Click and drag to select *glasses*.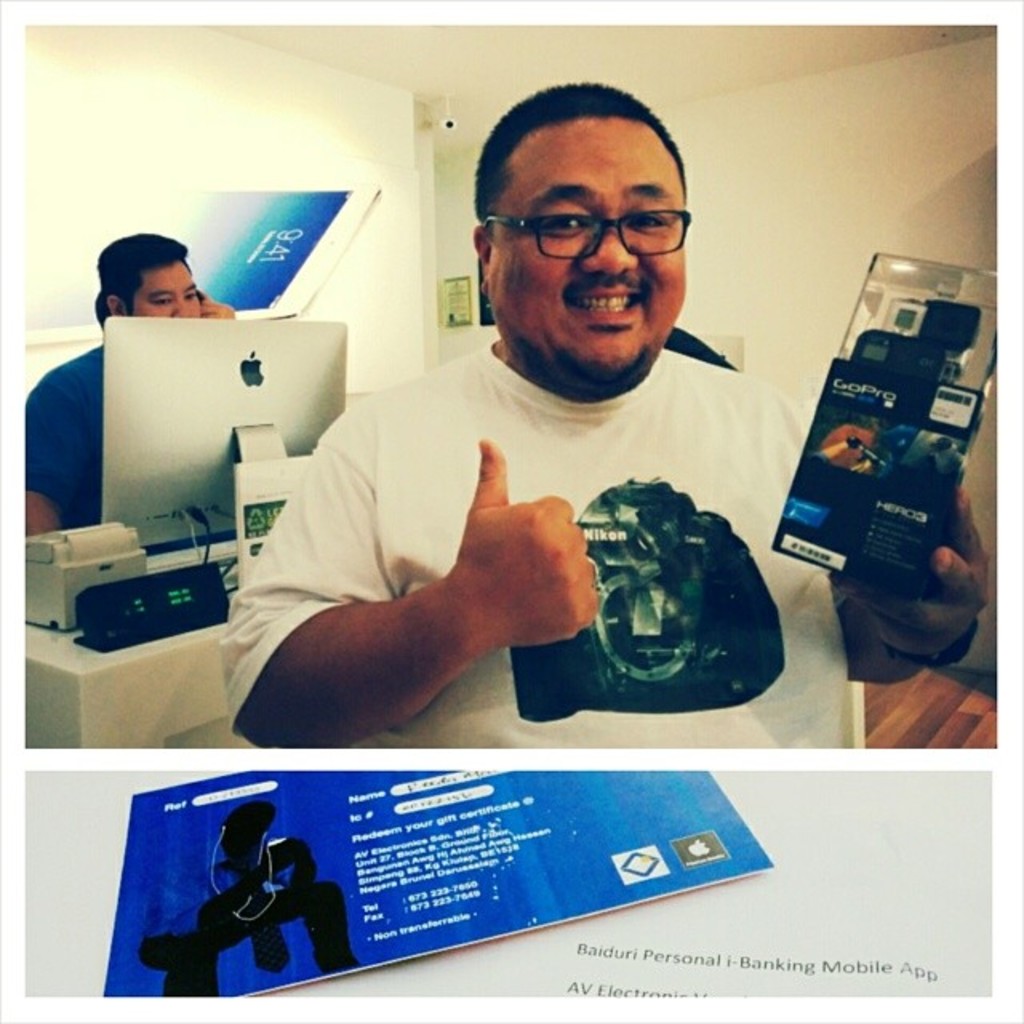
Selection: l=477, t=208, r=699, b=256.
